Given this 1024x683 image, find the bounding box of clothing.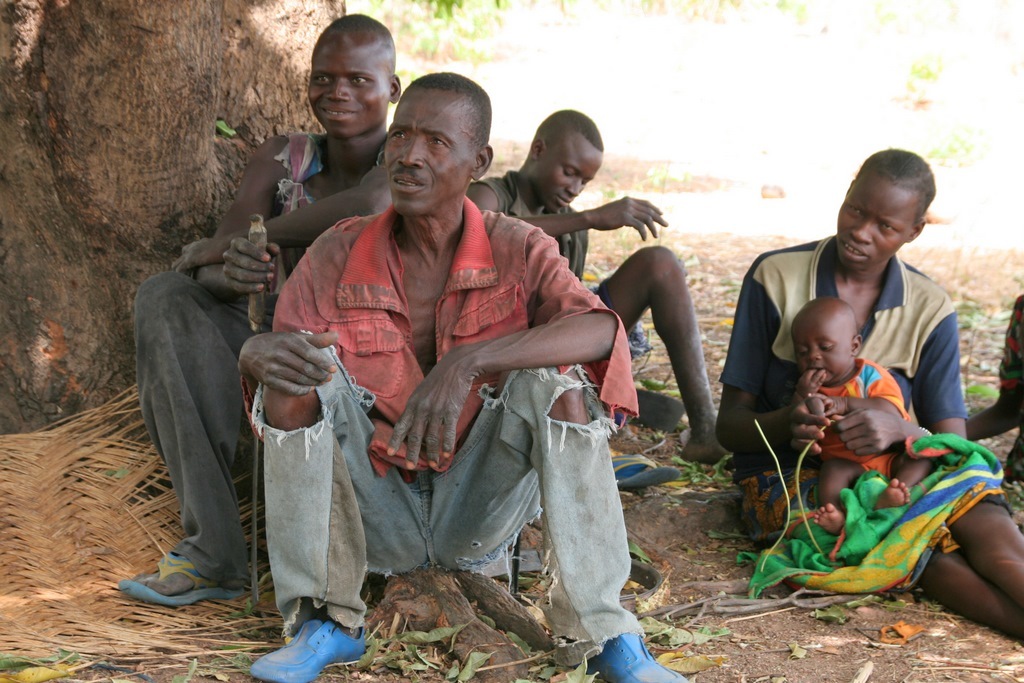
241 197 657 660.
